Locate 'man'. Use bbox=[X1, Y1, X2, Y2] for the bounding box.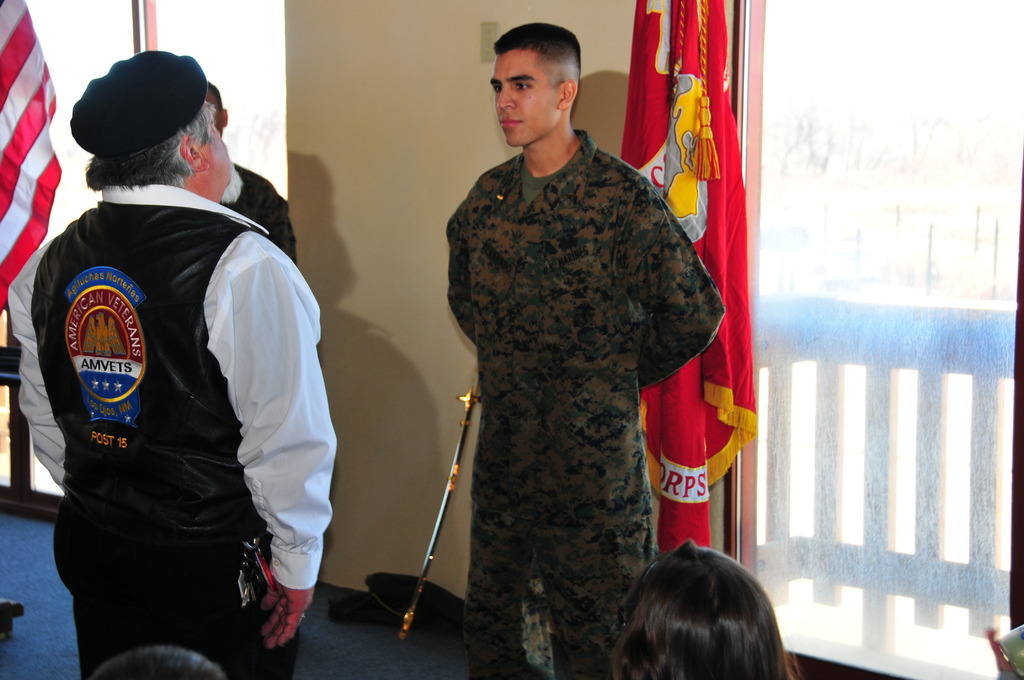
bbox=[20, 35, 324, 676].
